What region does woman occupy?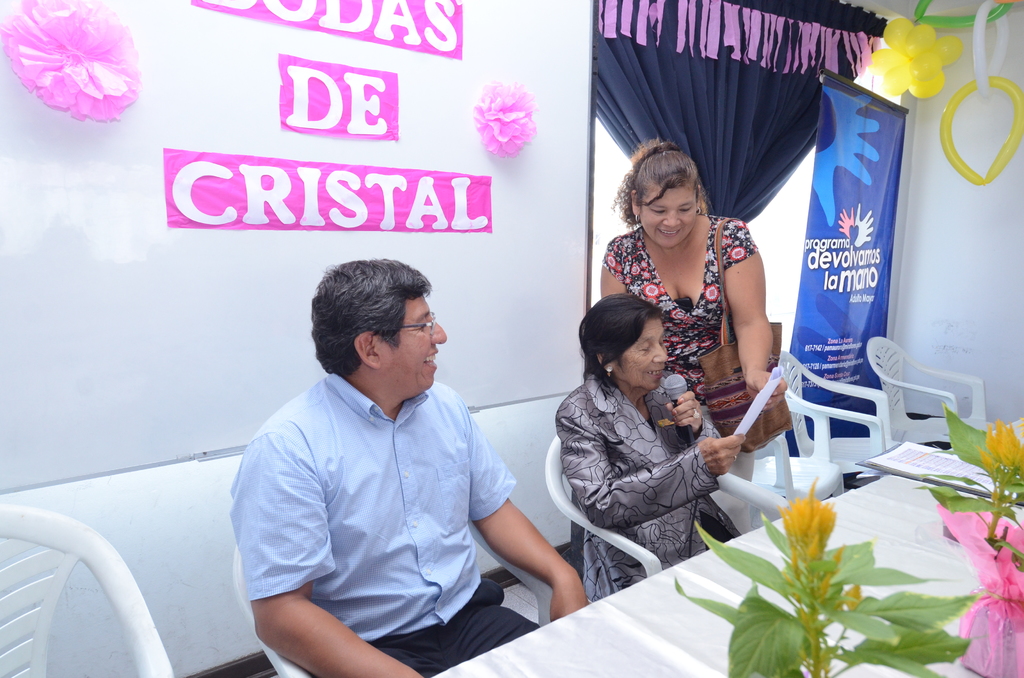
locate(595, 138, 788, 536).
